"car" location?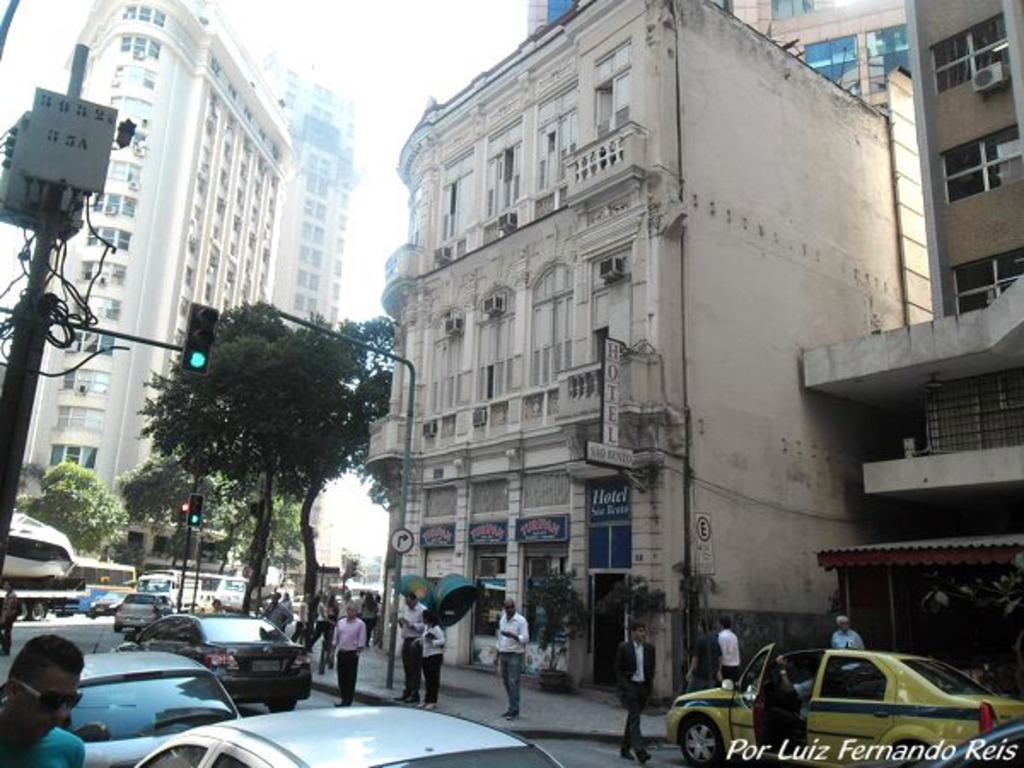
BBox(666, 643, 1022, 766)
